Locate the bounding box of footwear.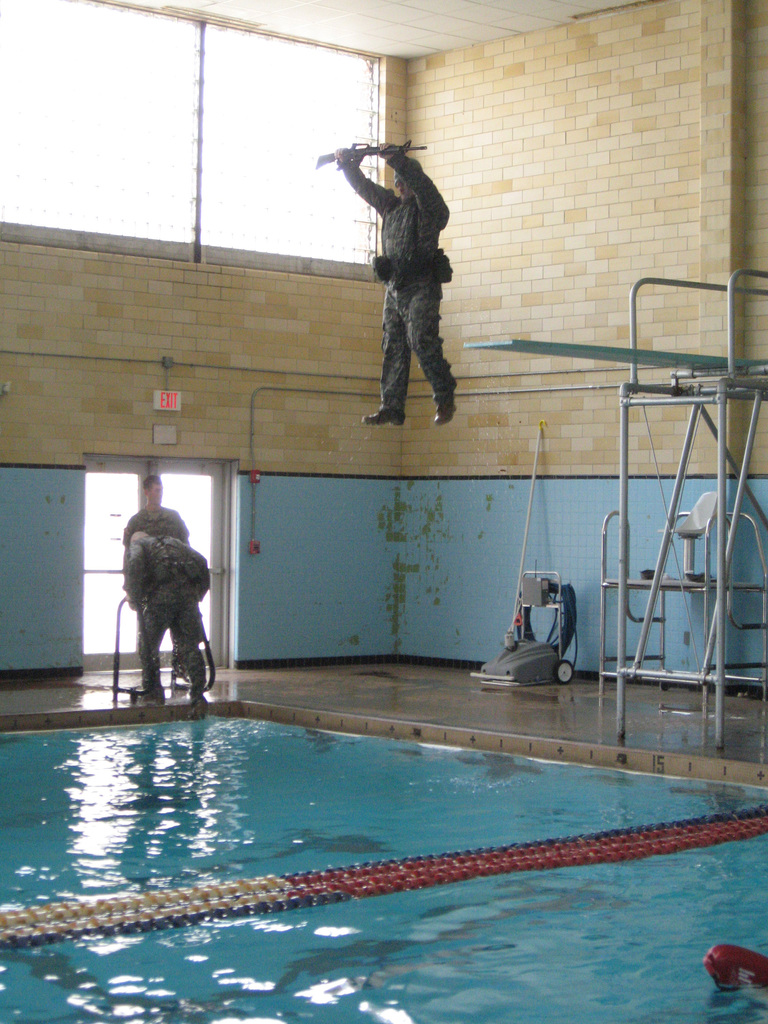
Bounding box: <box>141,689,165,701</box>.
